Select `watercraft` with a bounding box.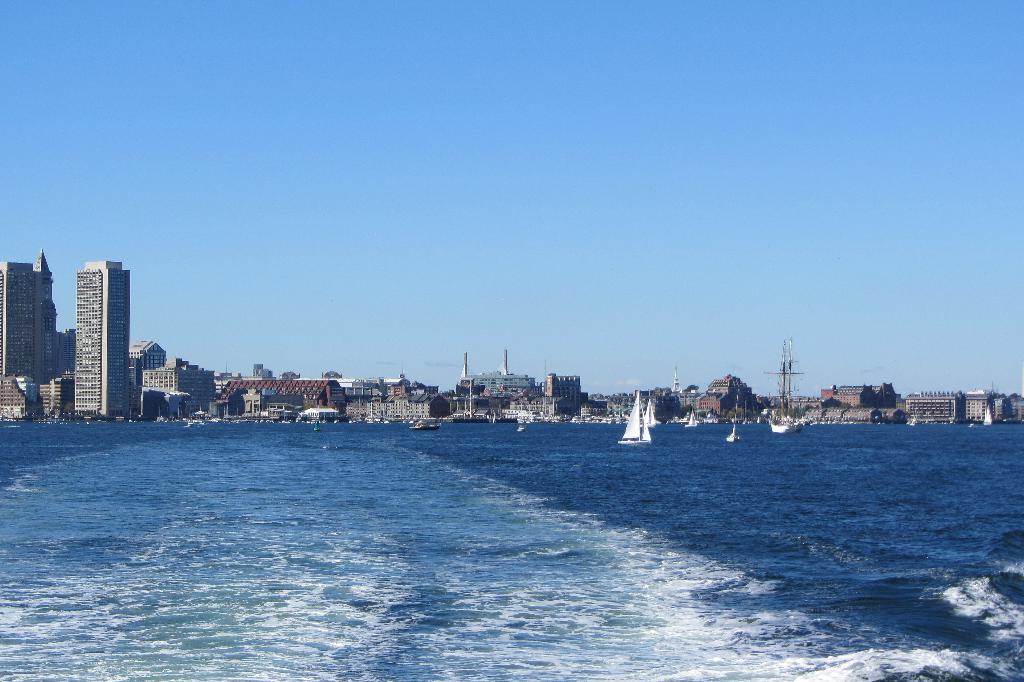
{"x1": 419, "y1": 416, "x2": 443, "y2": 429}.
